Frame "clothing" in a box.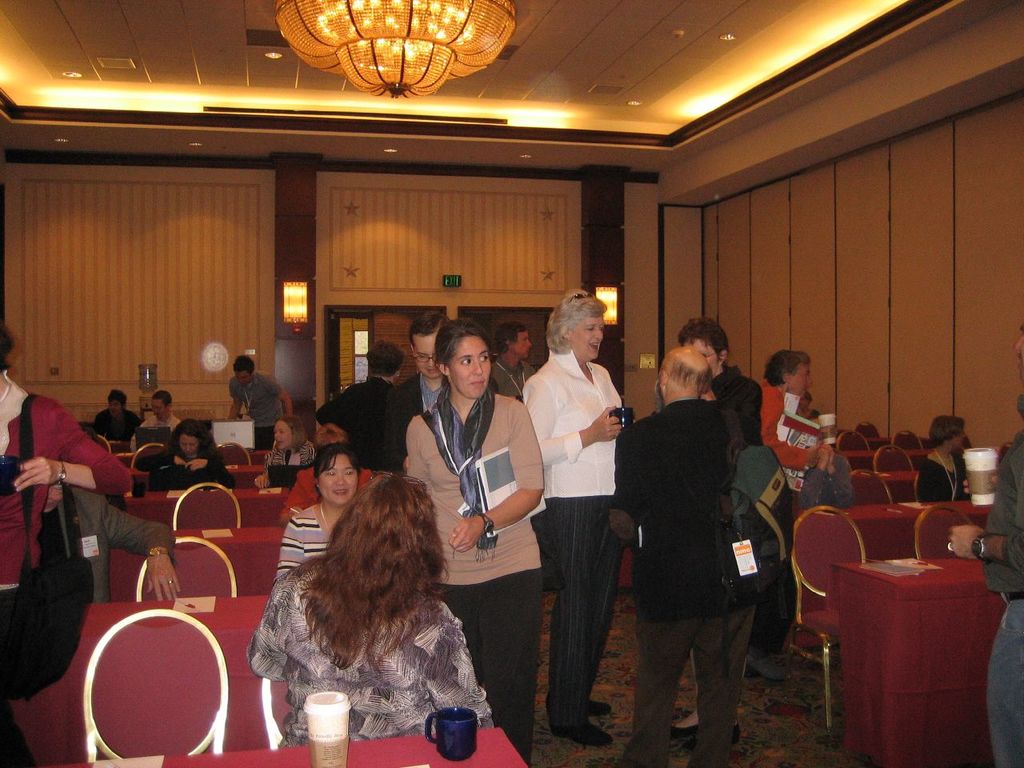
rect(755, 374, 852, 522).
